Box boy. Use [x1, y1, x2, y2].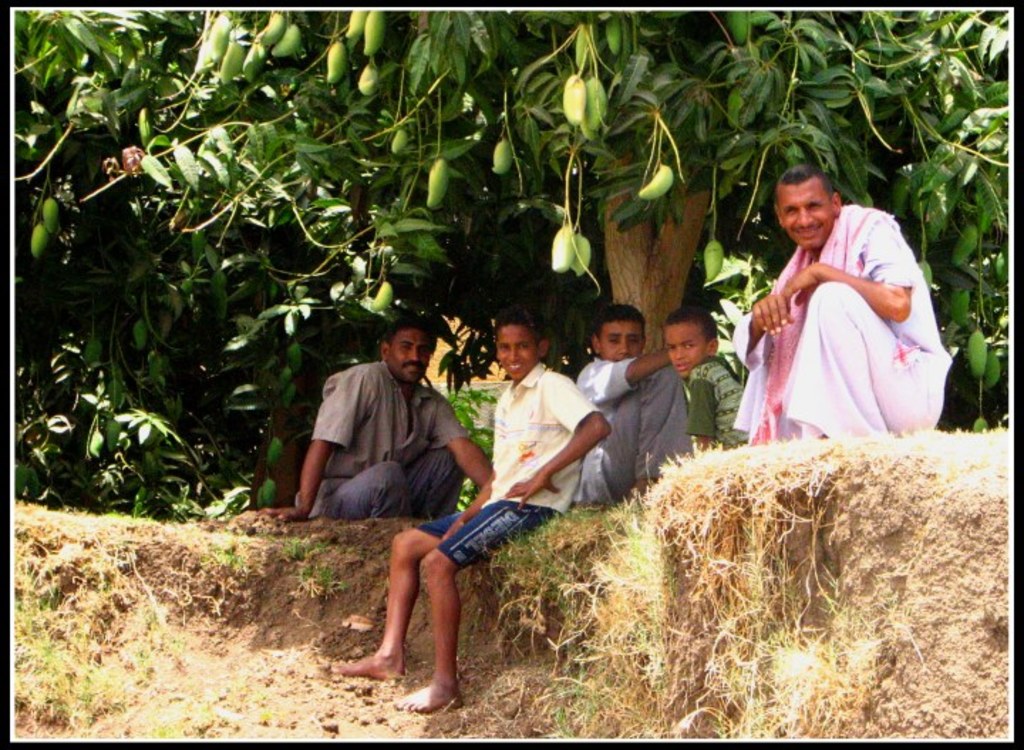
[321, 317, 558, 702].
